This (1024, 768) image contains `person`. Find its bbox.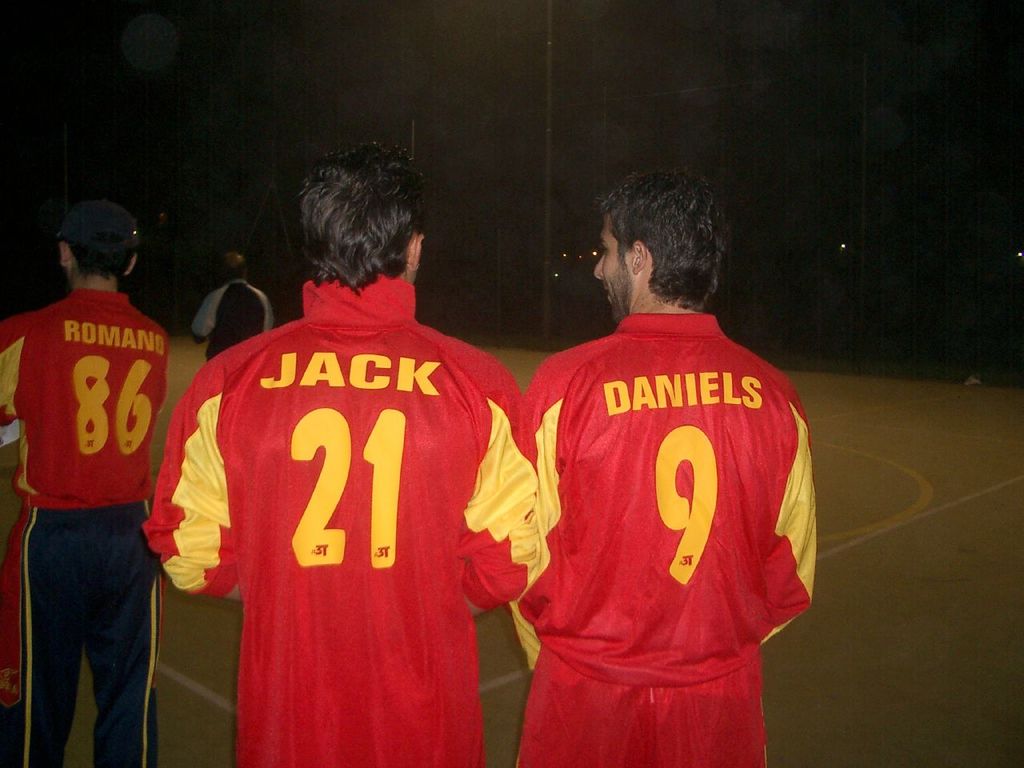
bbox=(0, 191, 174, 767).
